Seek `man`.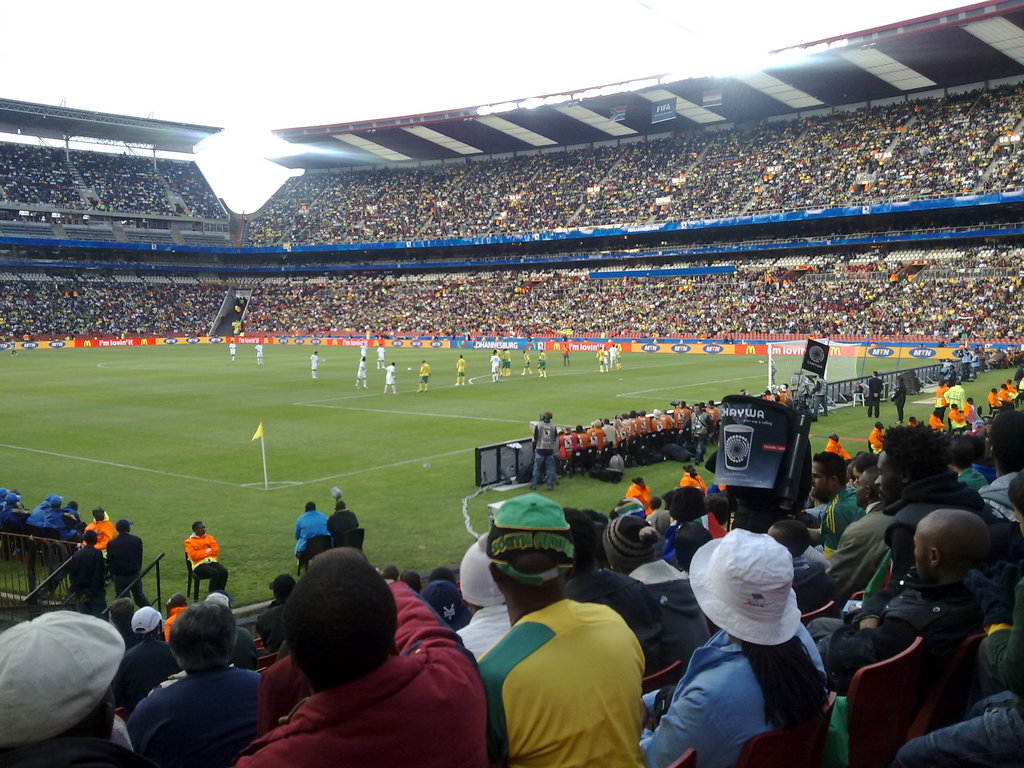
BBox(490, 351, 500, 383).
